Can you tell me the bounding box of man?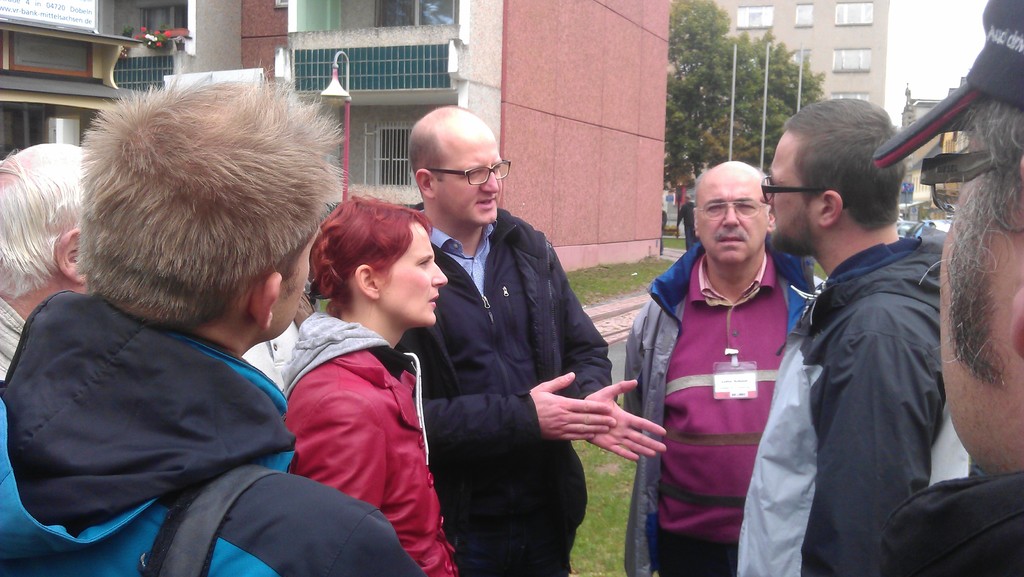
0 54 424 576.
